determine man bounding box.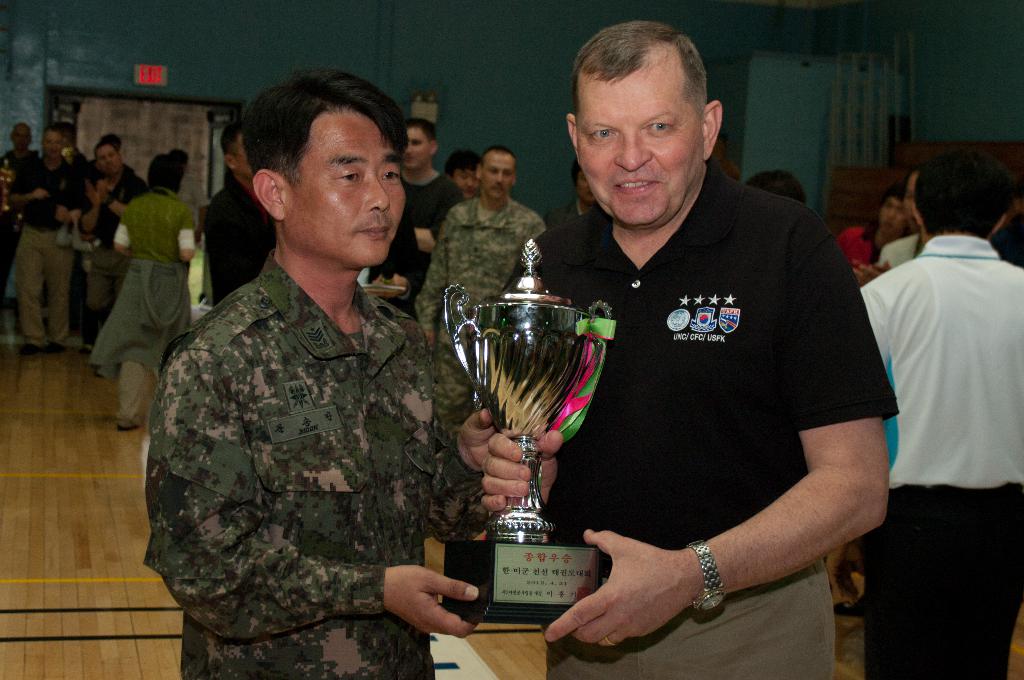
Determined: {"x1": 840, "y1": 195, "x2": 911, "y2": 292}.
